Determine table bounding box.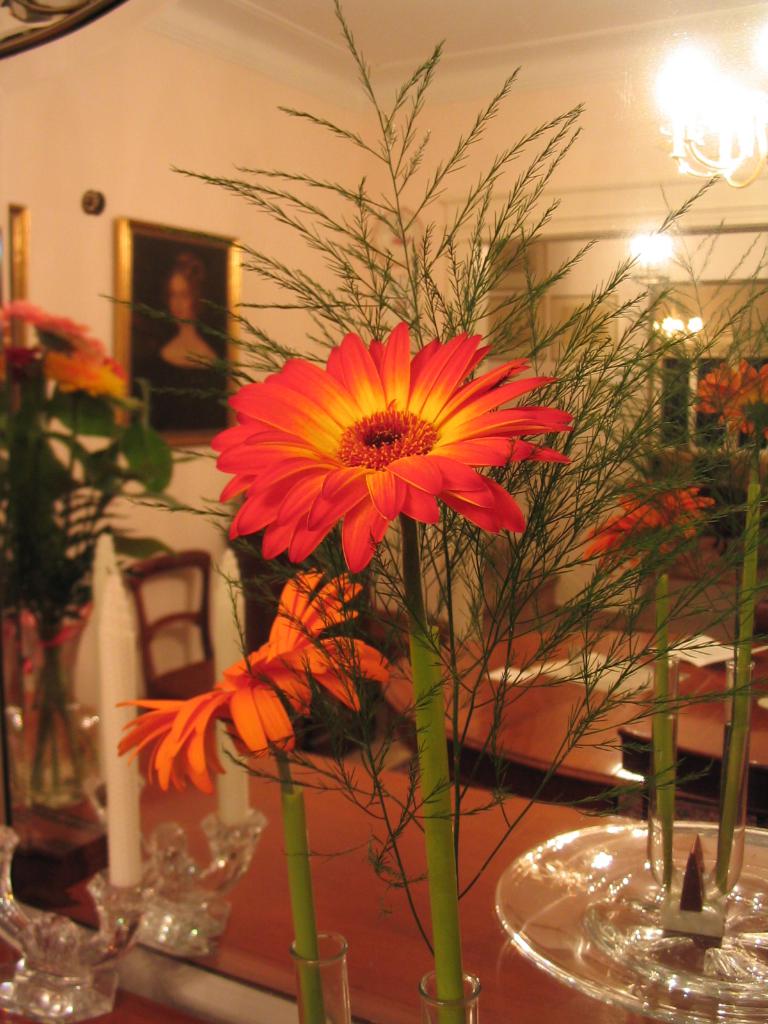
Determined: (6, 727, 767, 1023).
